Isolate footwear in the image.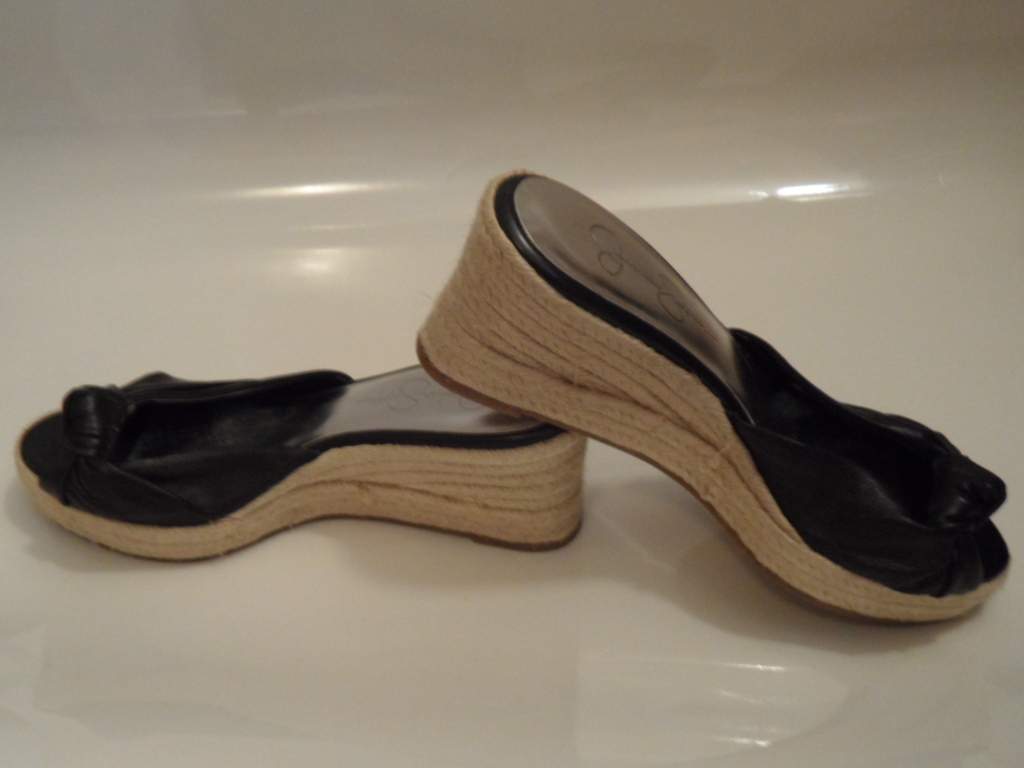
Isolated region: 14 314 622 574.
